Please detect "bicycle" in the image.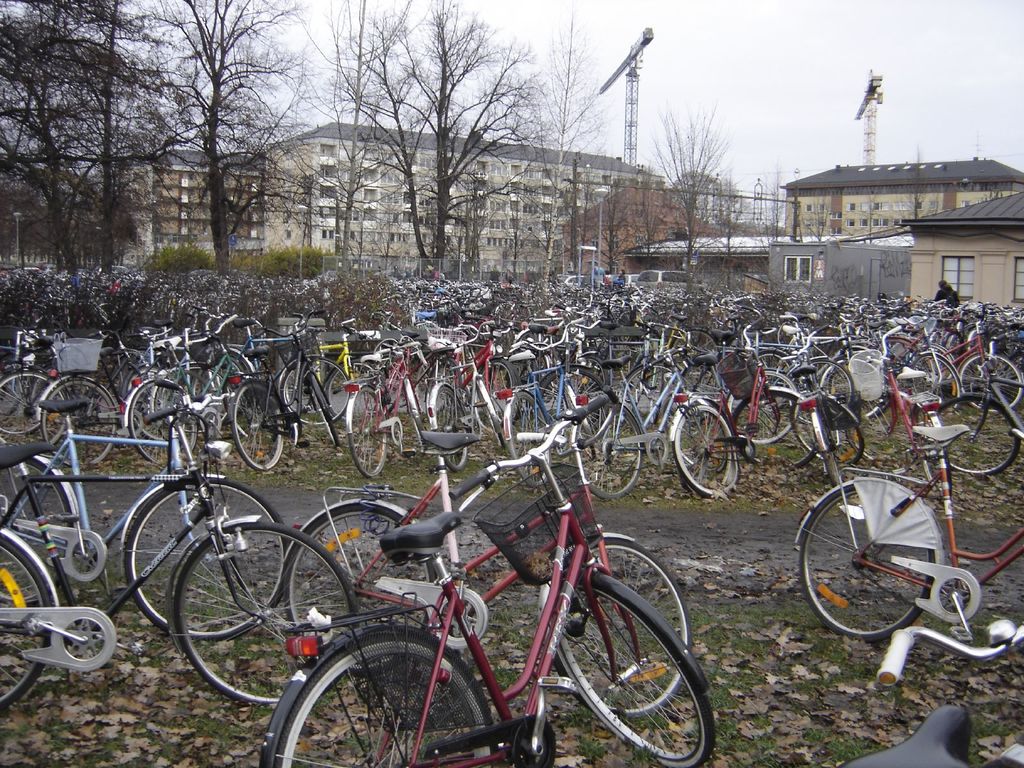
BBox(426, 332, 501, 468).
